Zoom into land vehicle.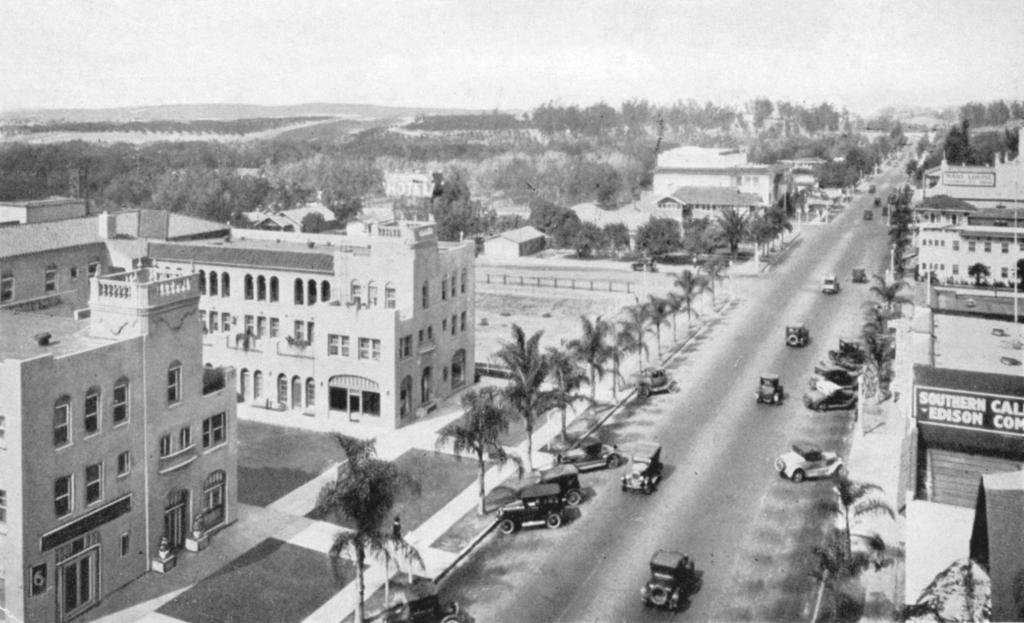
Zoom target: select_region(819, 274, 840, 295).
